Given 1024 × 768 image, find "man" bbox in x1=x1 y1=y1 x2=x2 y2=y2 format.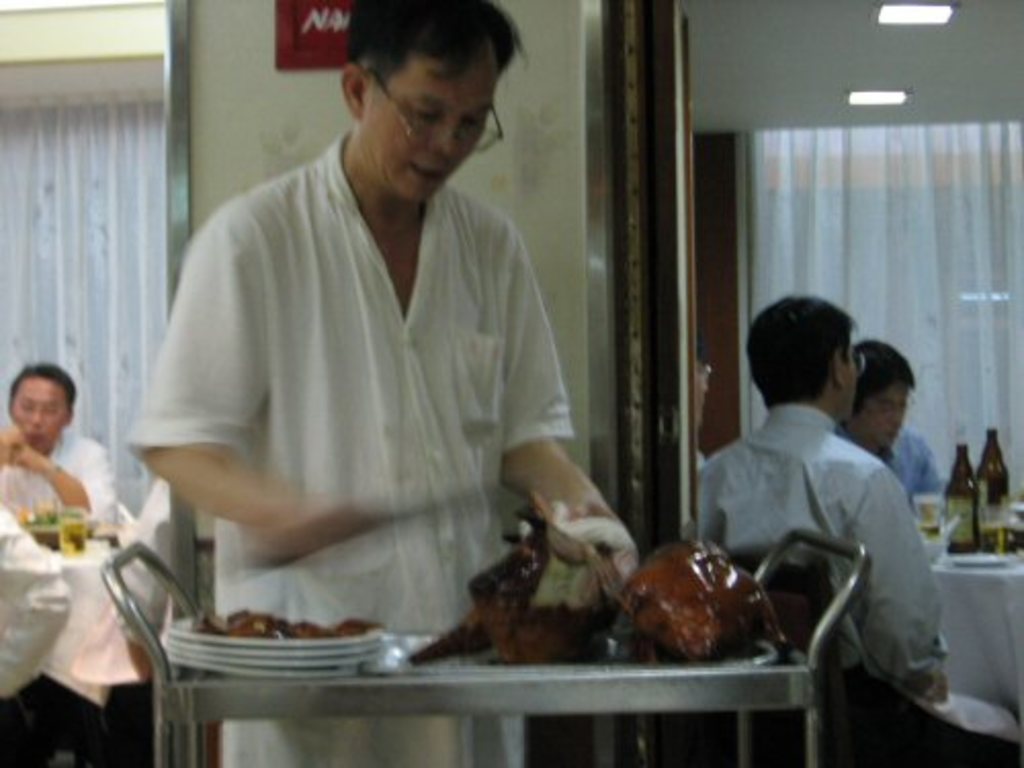
x1=123 y1=0 x2=627 y2=764.
